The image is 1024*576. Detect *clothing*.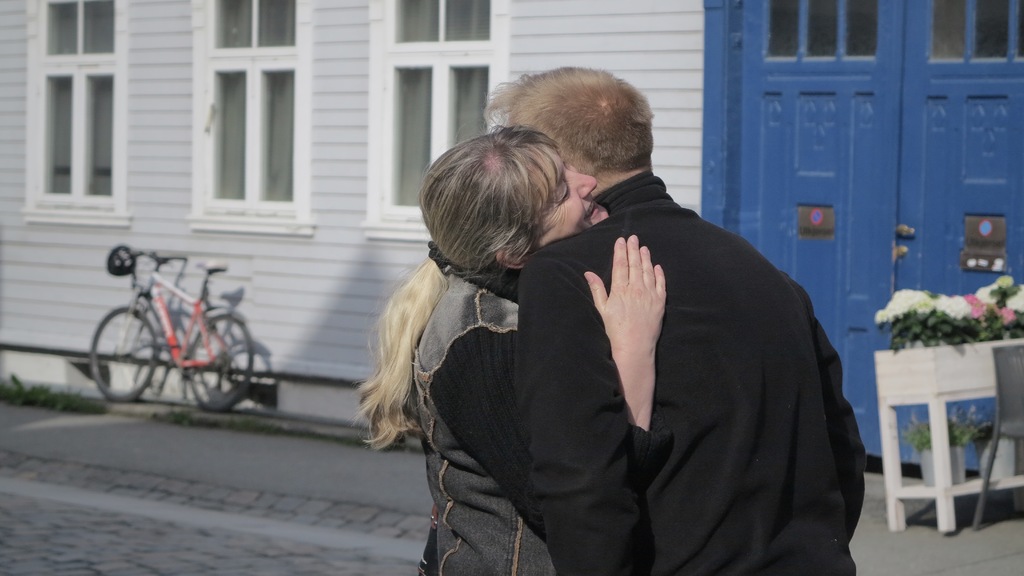
Detection: [left=410, top=267, right=658, bottom=575].
